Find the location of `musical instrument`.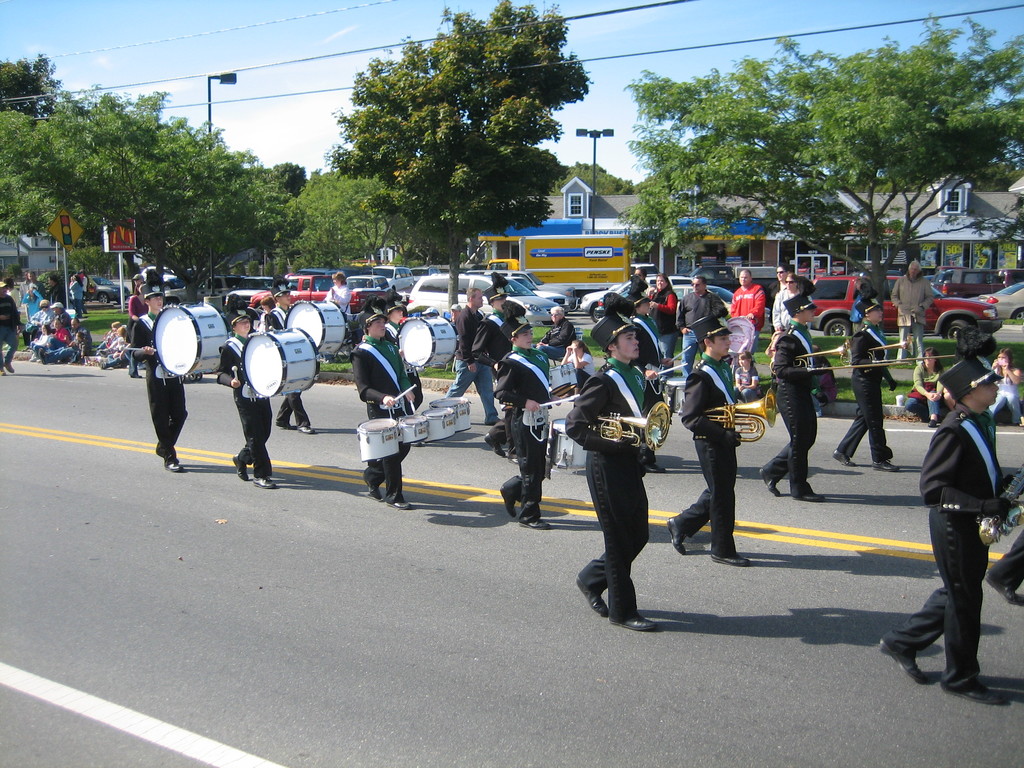
Location: <region>521, 397, 578, 442</region>.
